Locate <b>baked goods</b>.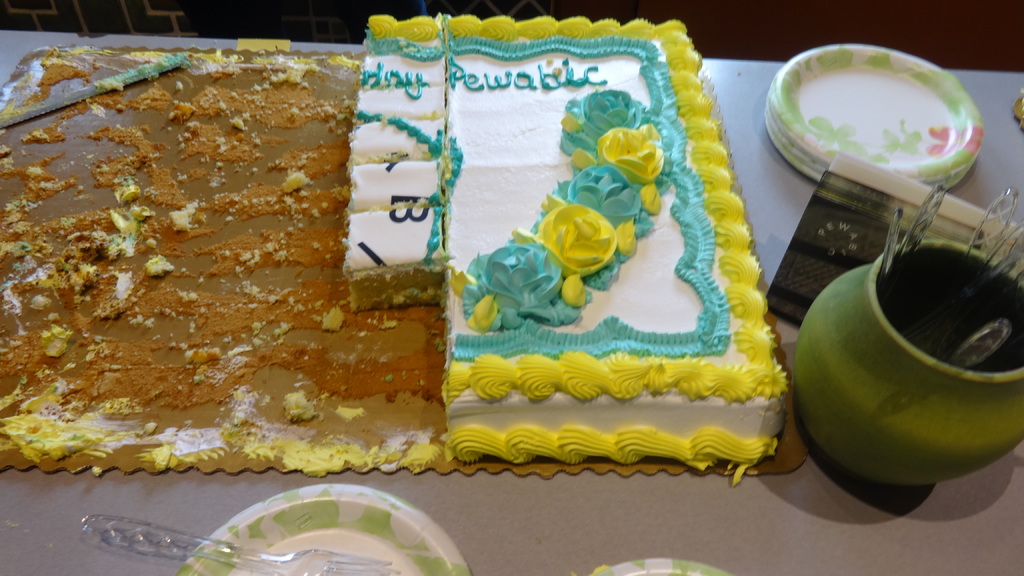
Bounding box: box=[345, 10, 796, 487].
